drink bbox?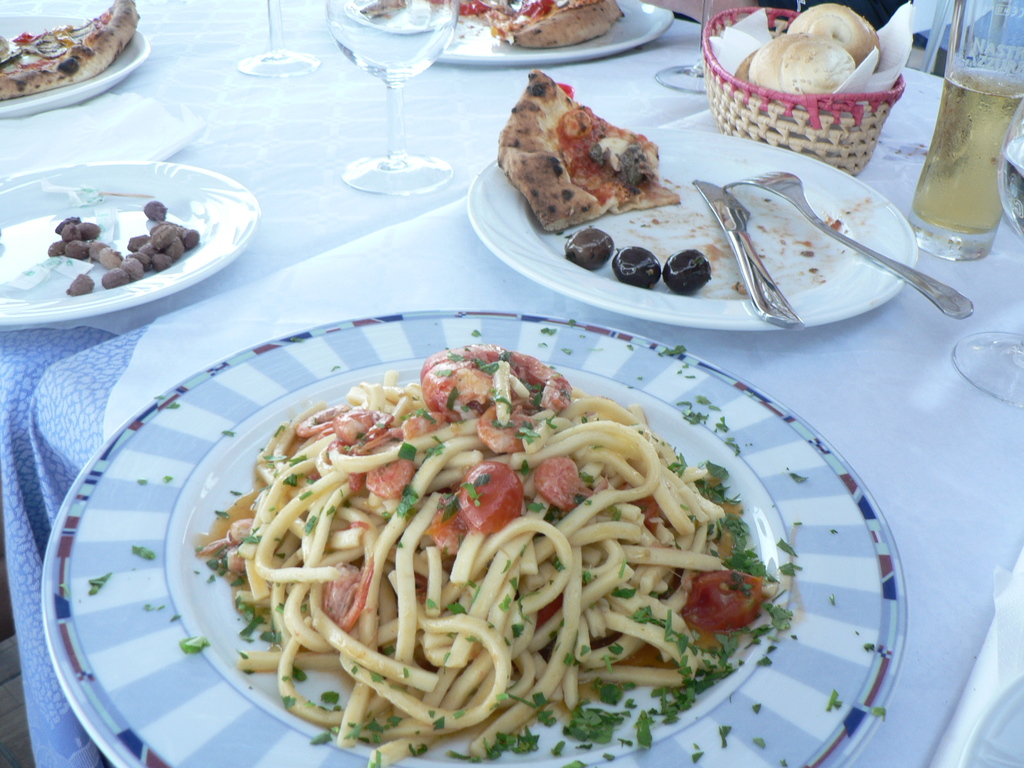
detection(903, 65, 1023, 268)
